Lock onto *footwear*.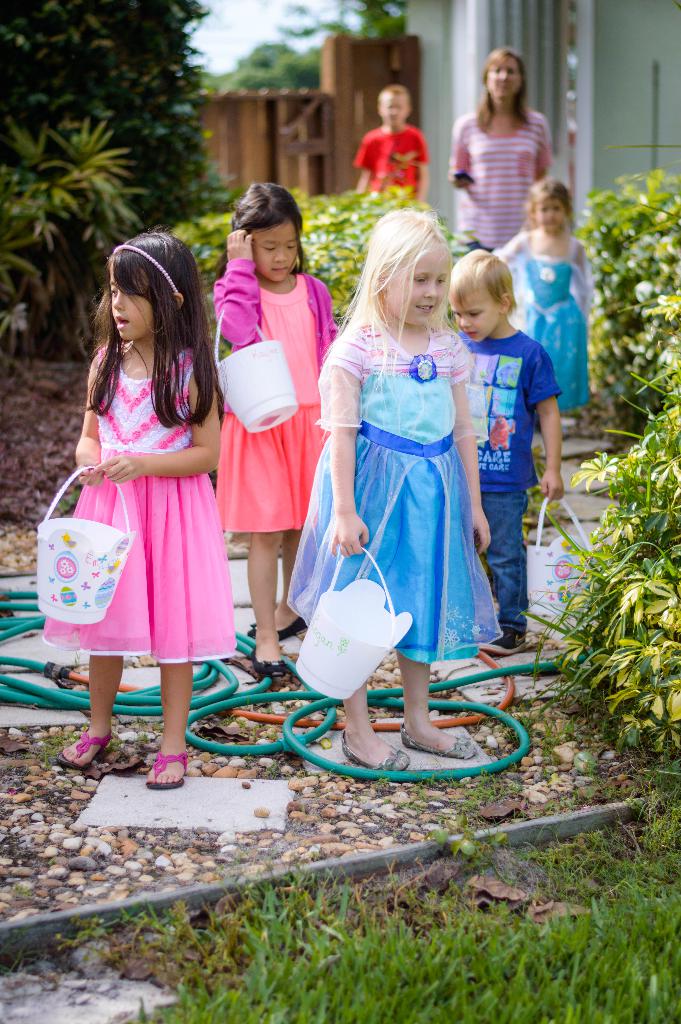
Locked: region(53, 727, 111, 765).
